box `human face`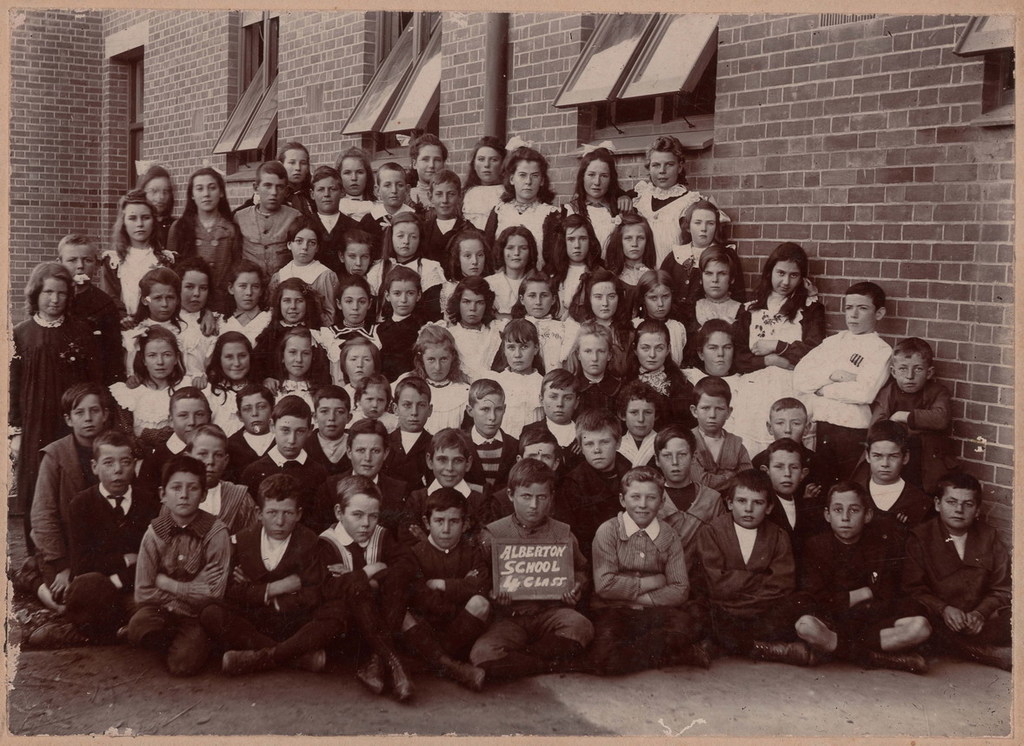
868:441:901:482
